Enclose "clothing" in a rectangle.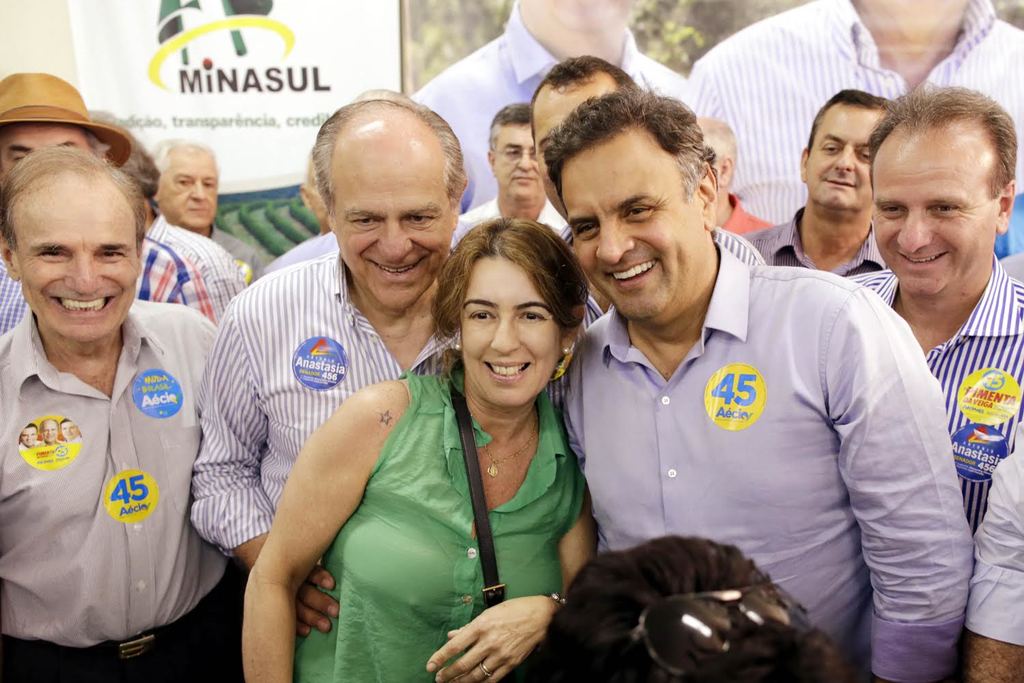
pyautogui.locateOnScreen(1, 260, 24, 332).
